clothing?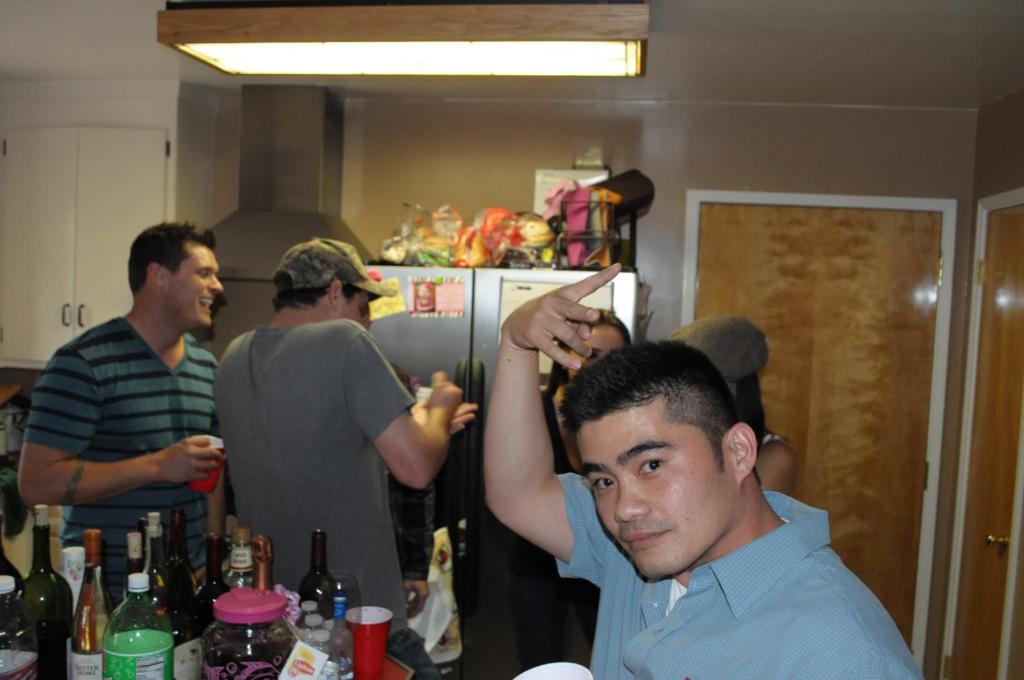
(22,316,230,609)
